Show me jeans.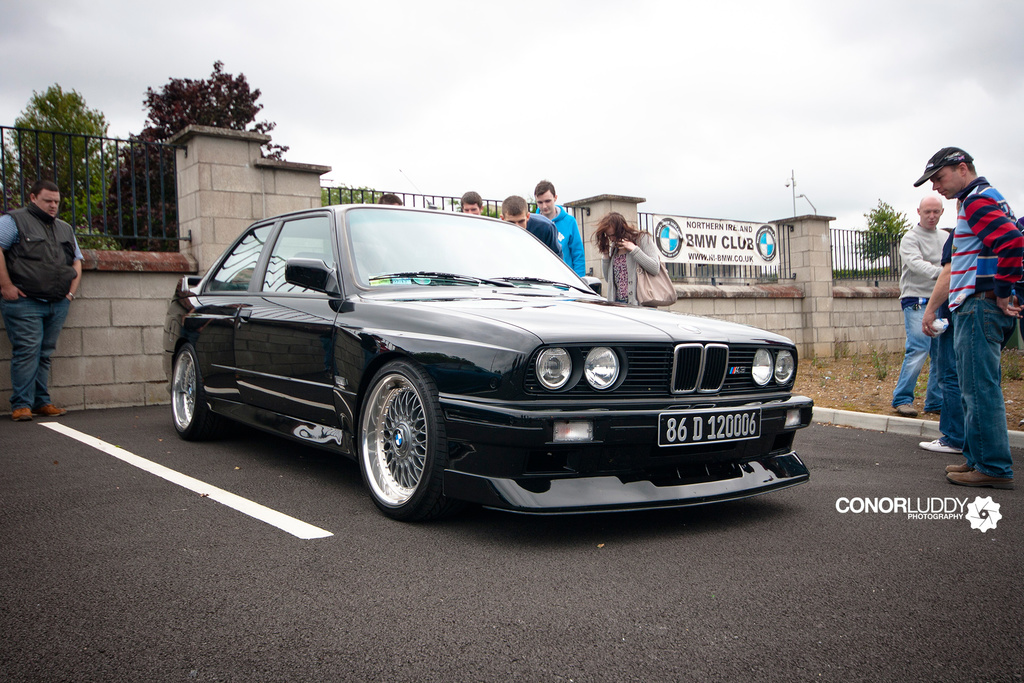
jeans is here: 940, 312, 966, 446.
